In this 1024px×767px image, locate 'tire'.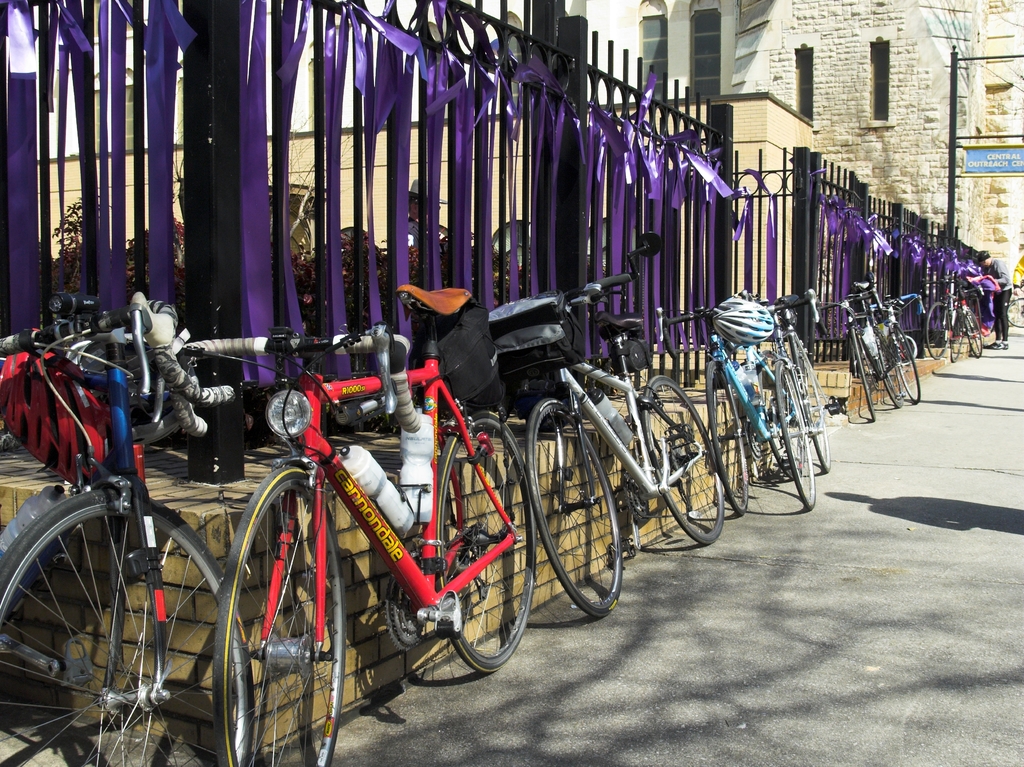
Bounding box: crop(773, 328, 833, 473).
